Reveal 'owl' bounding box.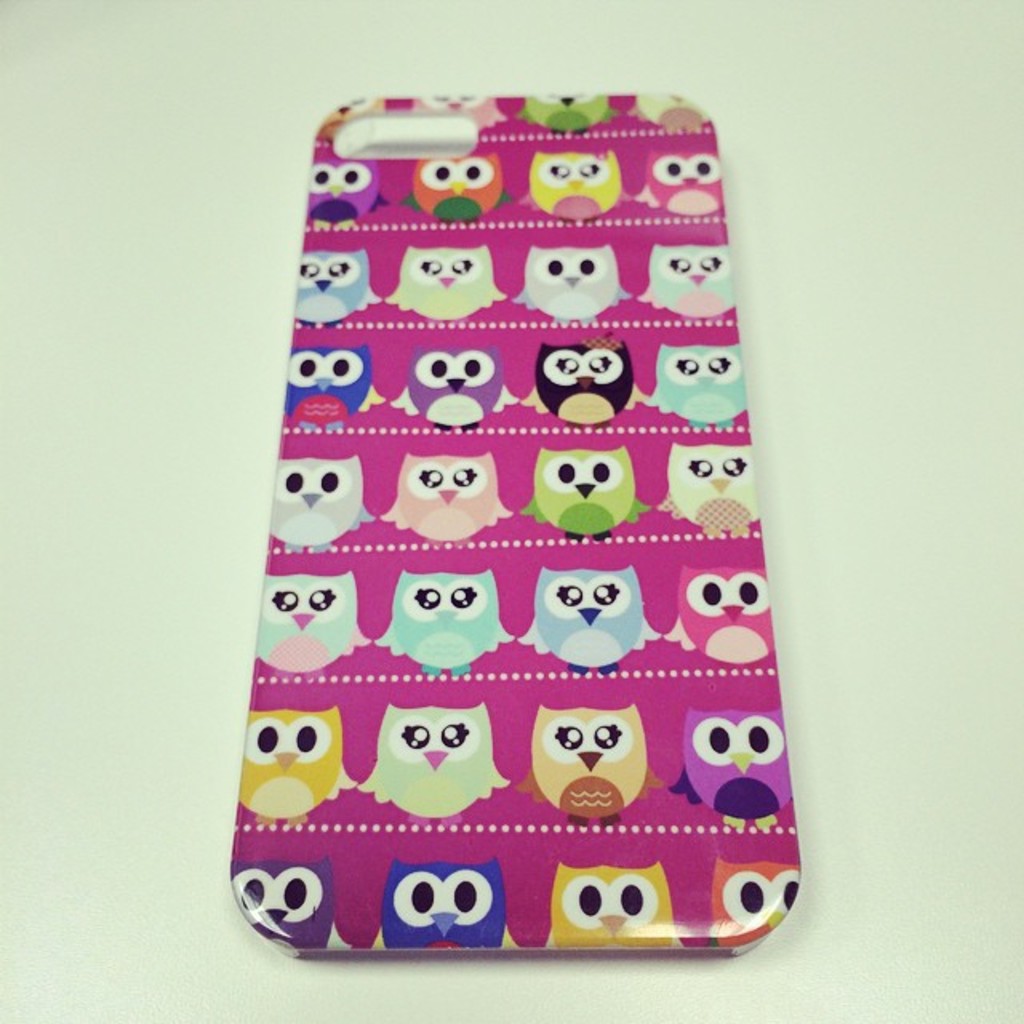
Revealed: locate(629, 91, 710, 133).
